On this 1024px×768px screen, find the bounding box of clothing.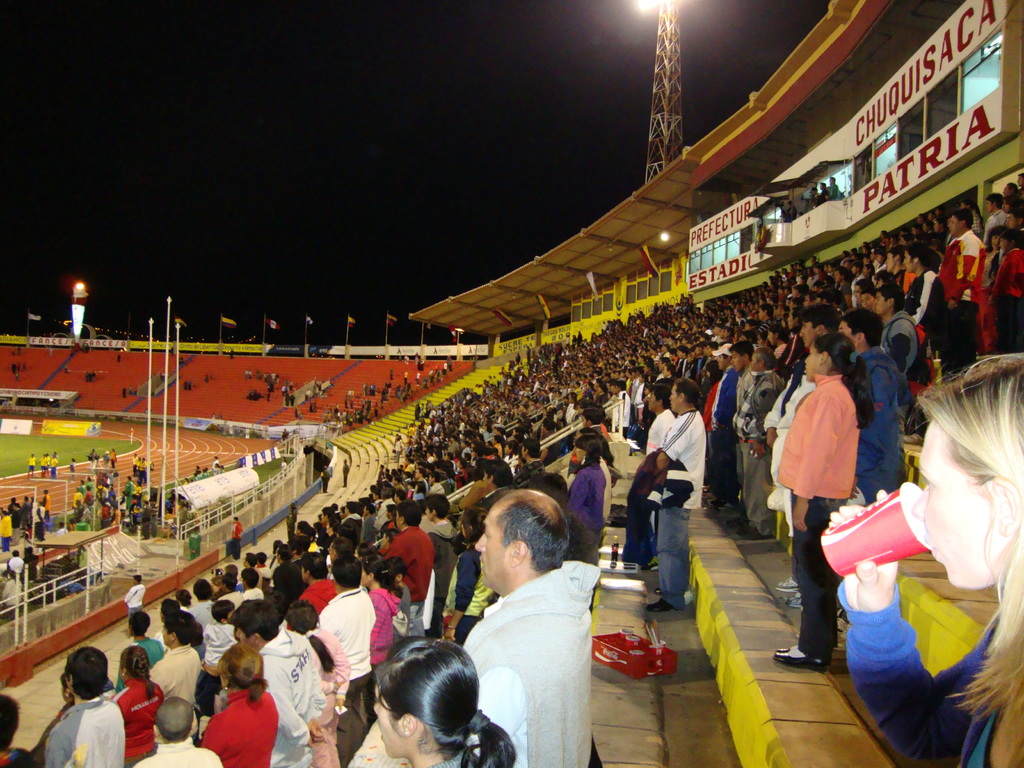
Bounding box: rect(259, 611, 323, 767).
